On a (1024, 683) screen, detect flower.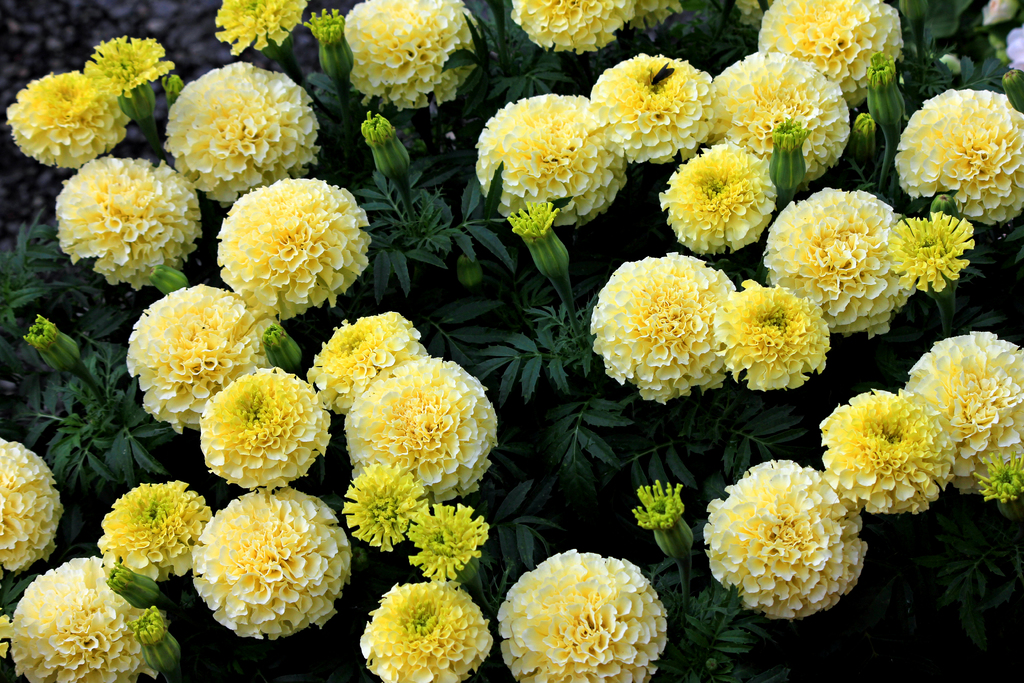
select_region(703, 460, 872, 620).
